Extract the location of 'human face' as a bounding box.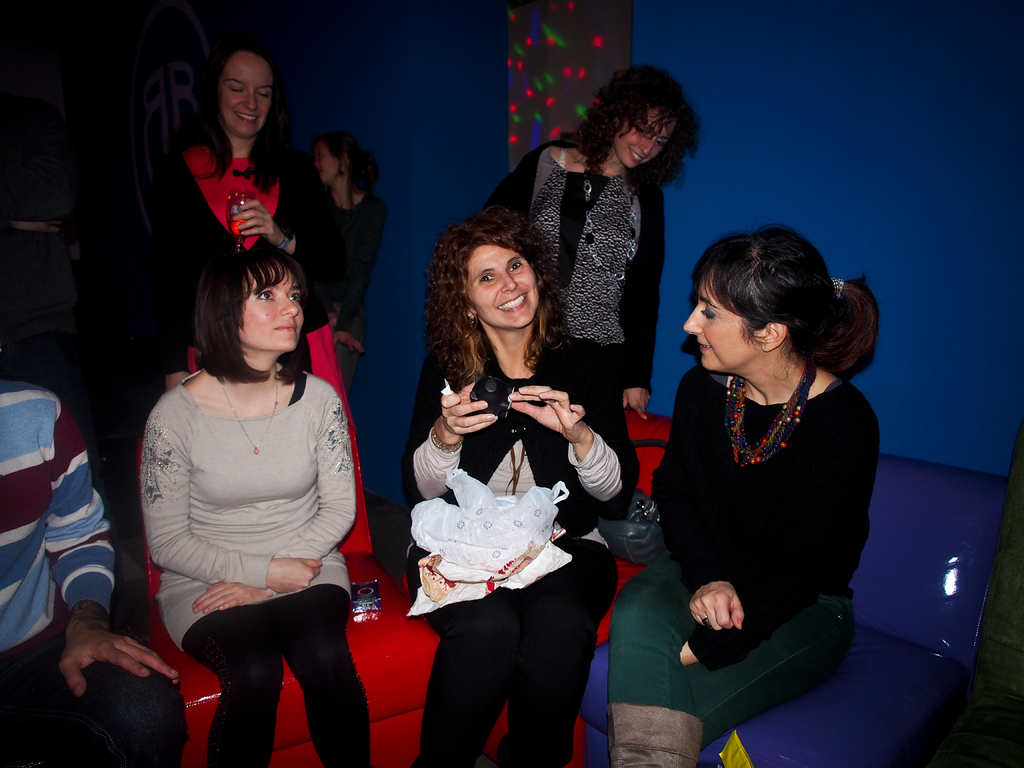
[614, 108, 679, 170].
